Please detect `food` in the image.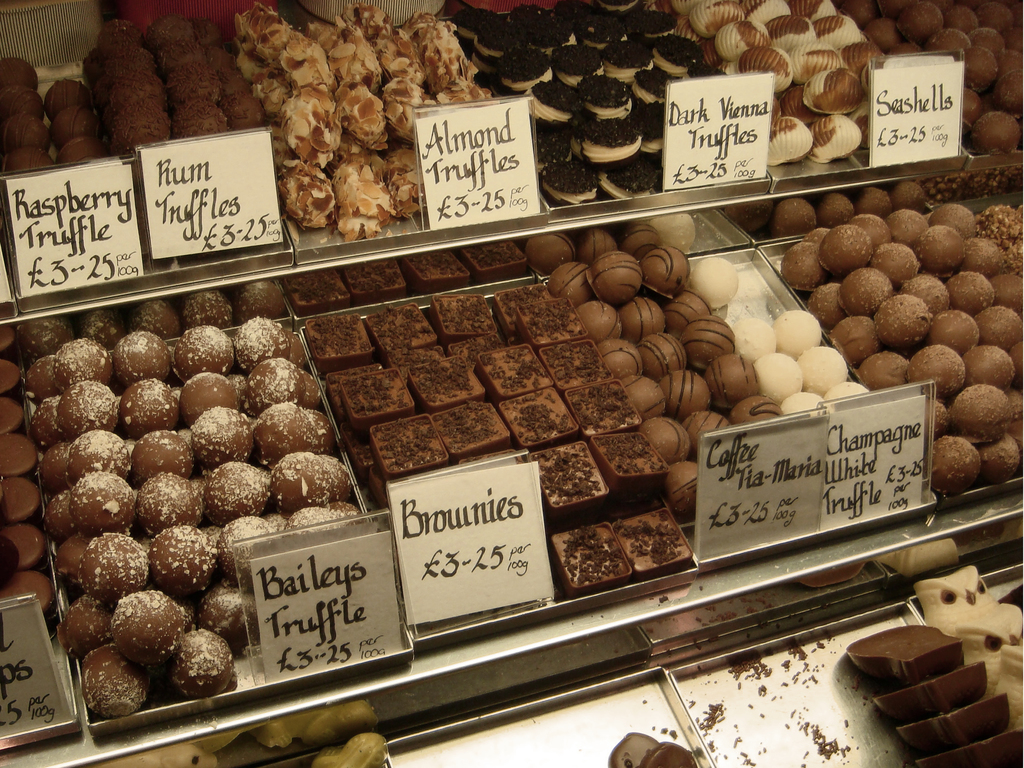
{"x1": 0, "y1": 431, "x2": 39, "y2": 484}.
